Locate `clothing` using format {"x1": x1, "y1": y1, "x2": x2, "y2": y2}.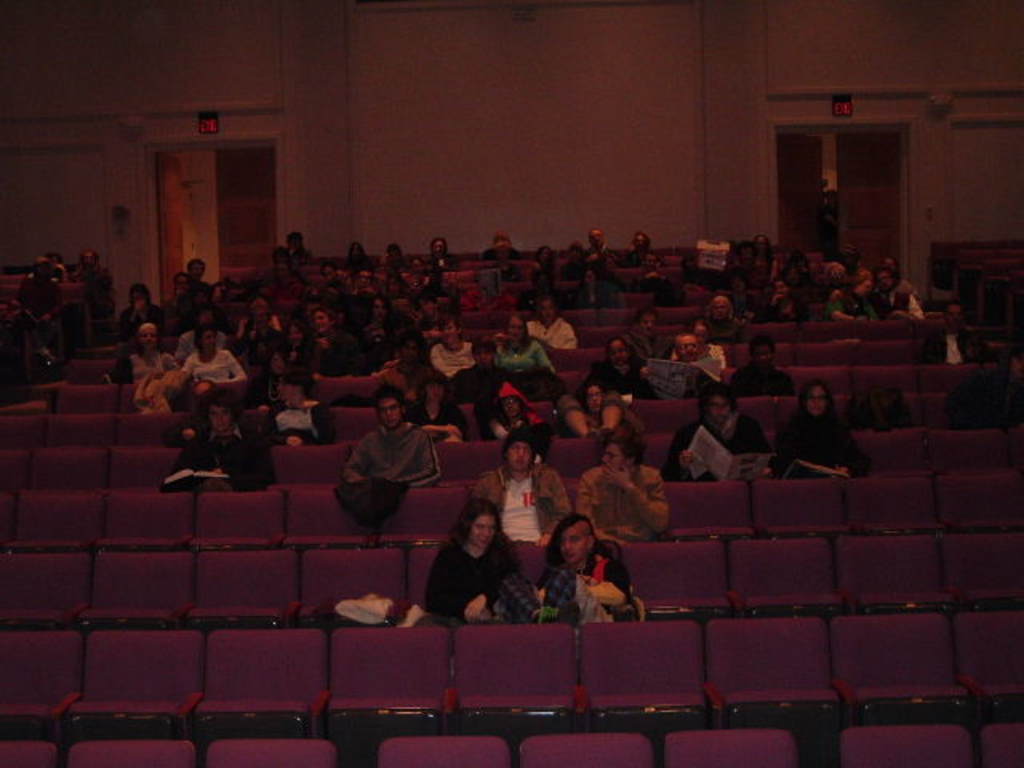
{"x1": 824, "y1": 286, "x2": 848, "y2": 330}.
